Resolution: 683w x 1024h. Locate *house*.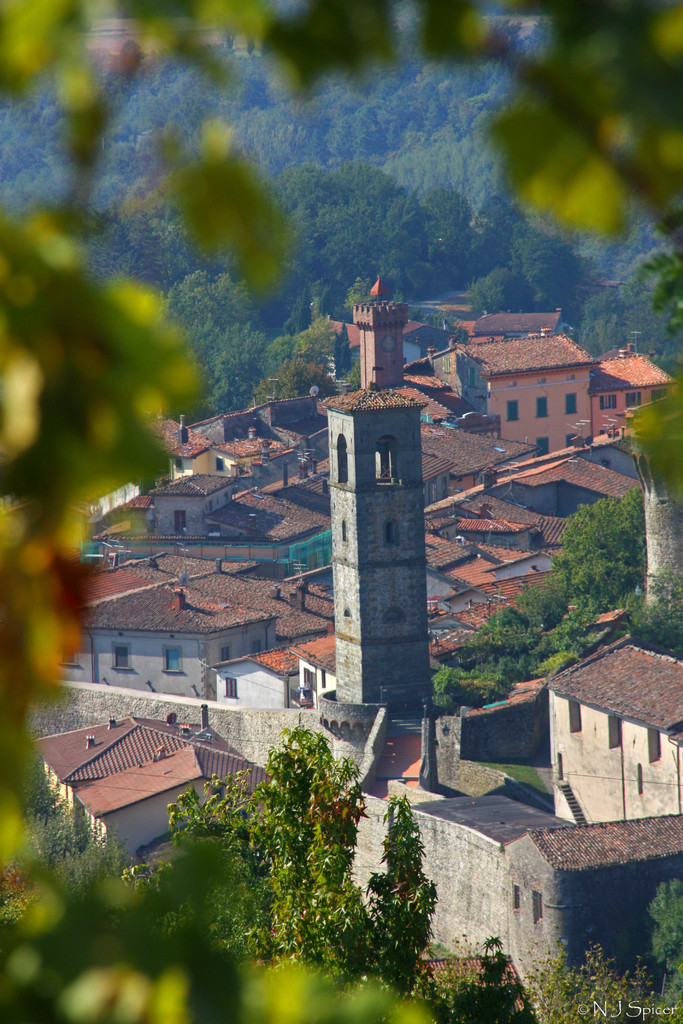
211/398/337/447.
